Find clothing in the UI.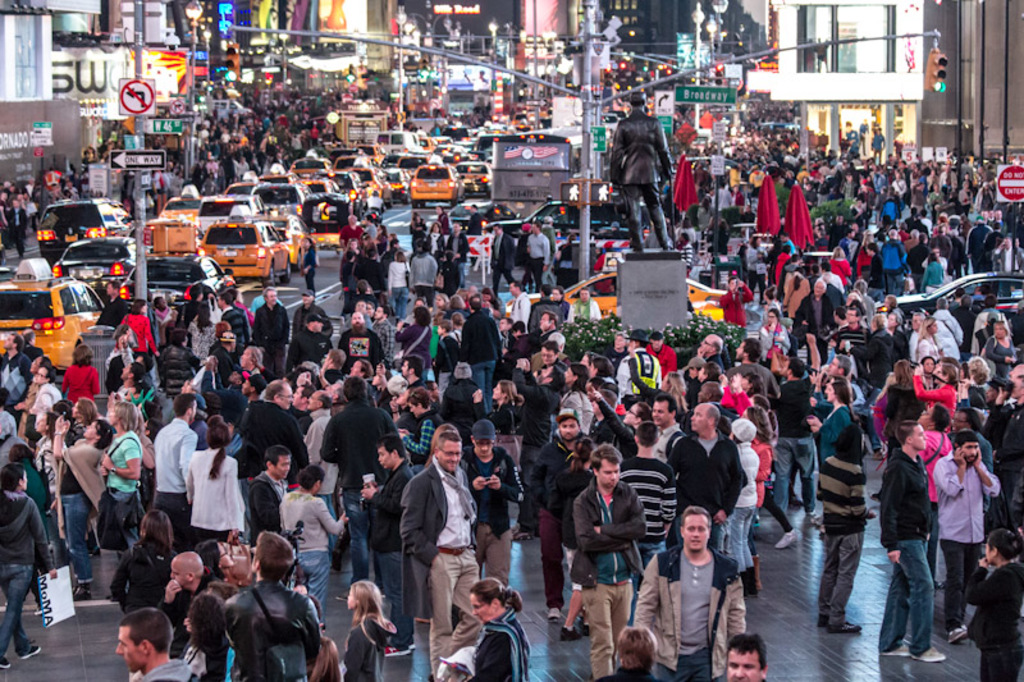
UI element at (left=104, top=426, right=143, bottom=554).
